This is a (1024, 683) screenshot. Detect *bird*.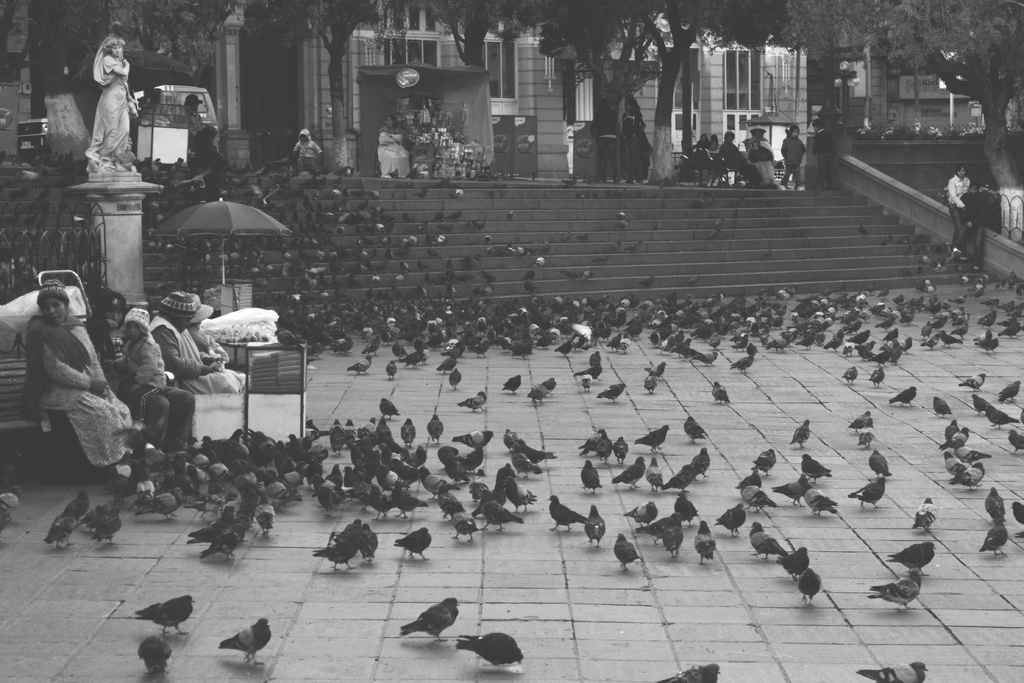
locate(456, 631, 525, 667).
